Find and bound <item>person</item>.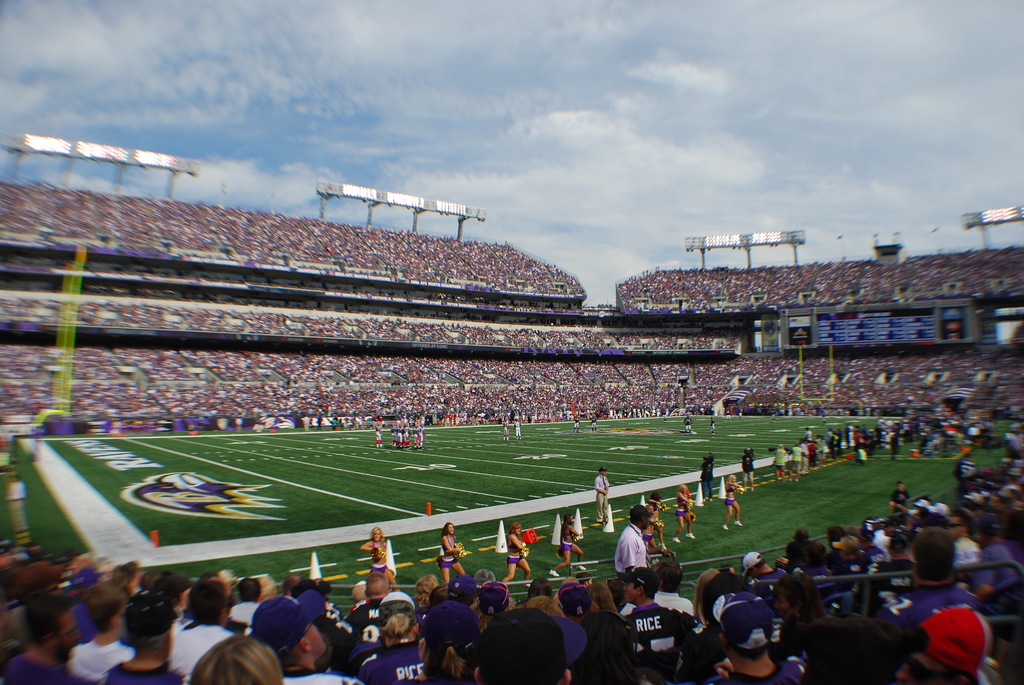
Bound: [x1=439, y1=520, x2=467, y2=586].
